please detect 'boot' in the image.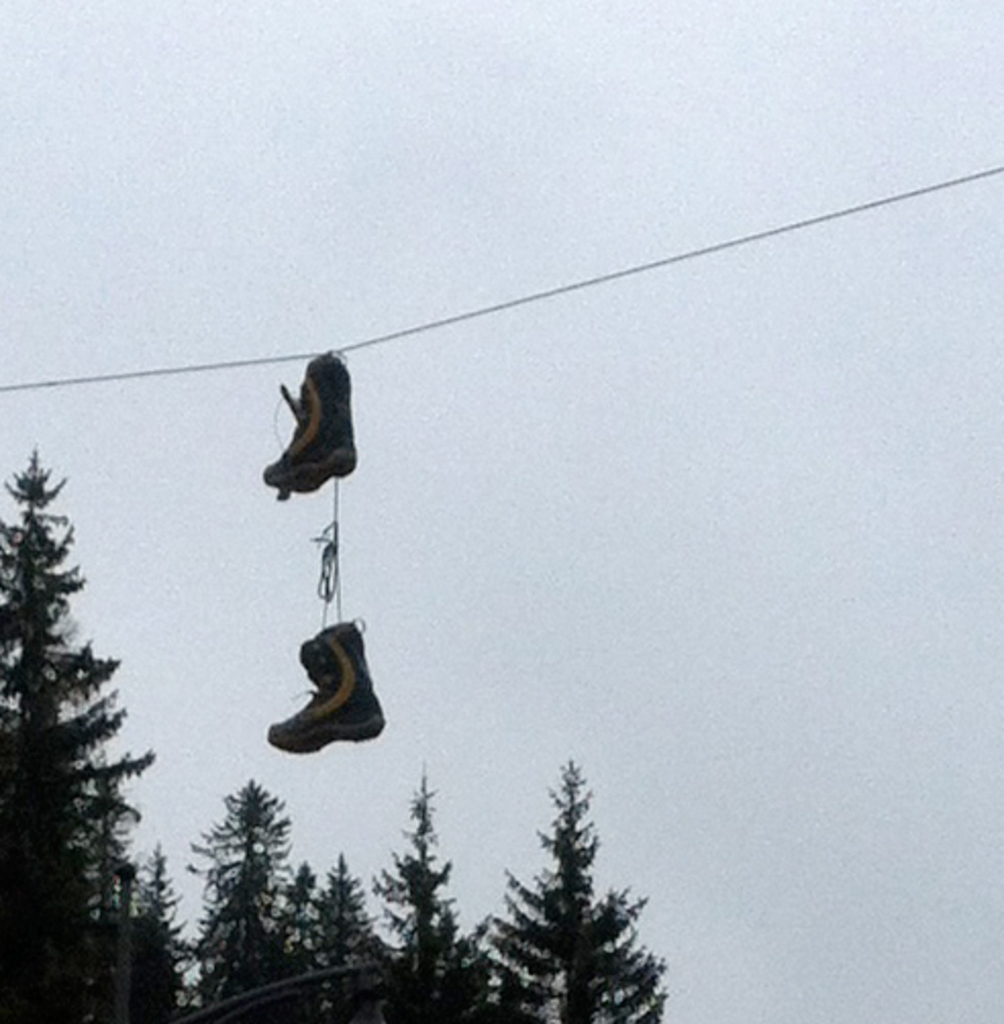
<box>257,616,380,785</box>.
